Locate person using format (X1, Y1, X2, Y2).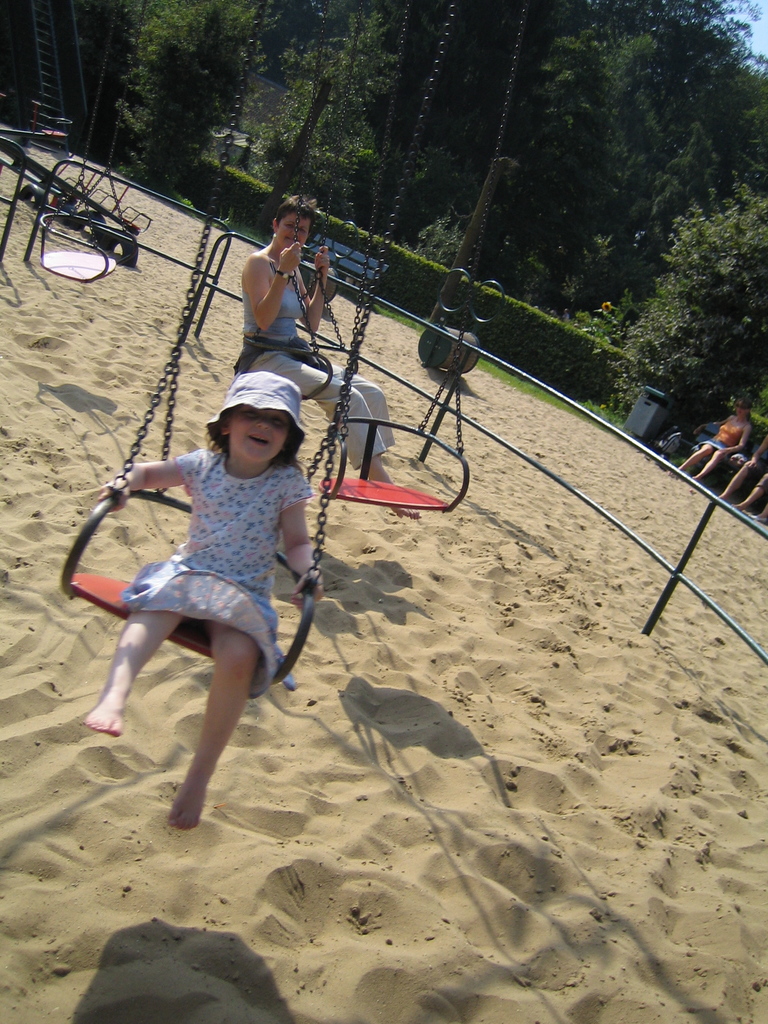
(240, 195, 425, 519).
